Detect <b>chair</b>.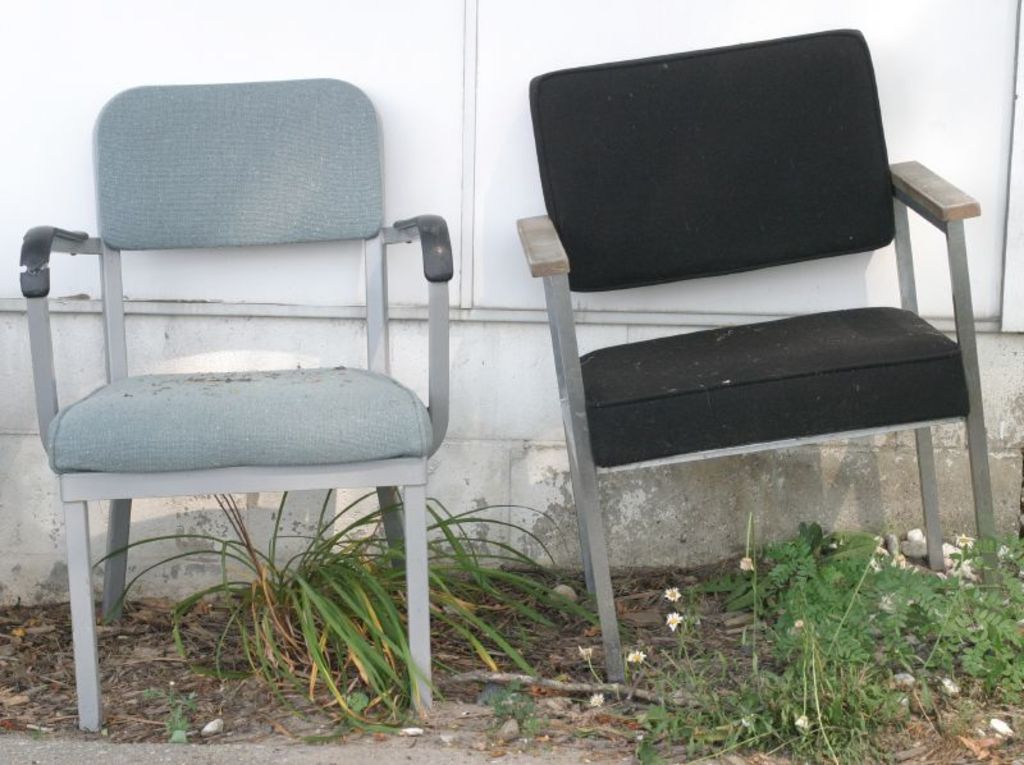
Detected at locate(10, 75, 444, 741).
